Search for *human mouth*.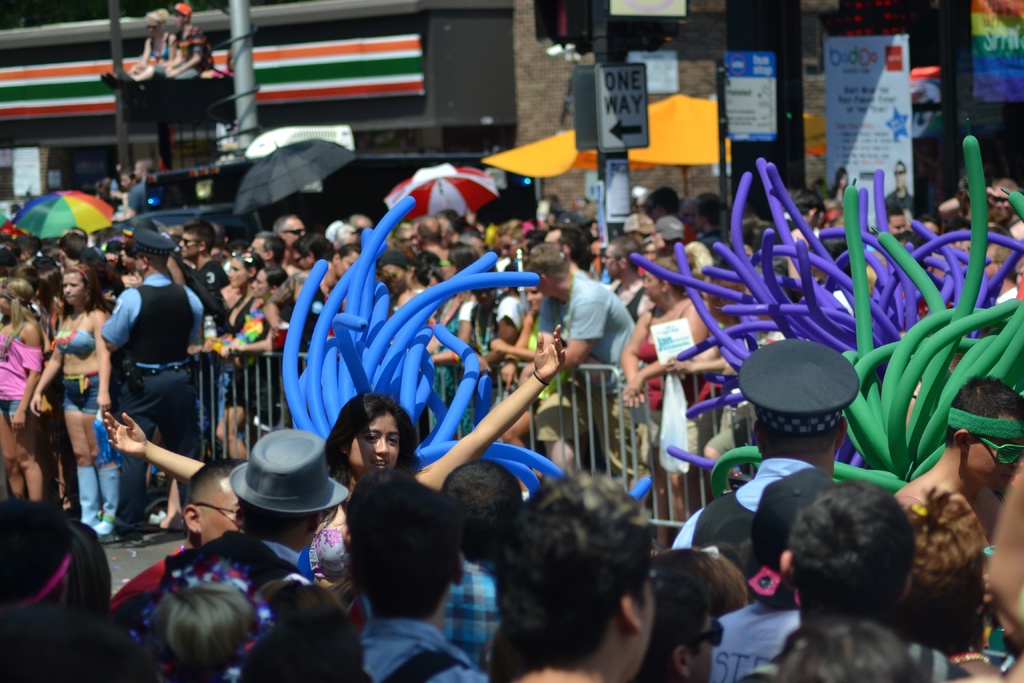
Found at 180 247 188 256.
